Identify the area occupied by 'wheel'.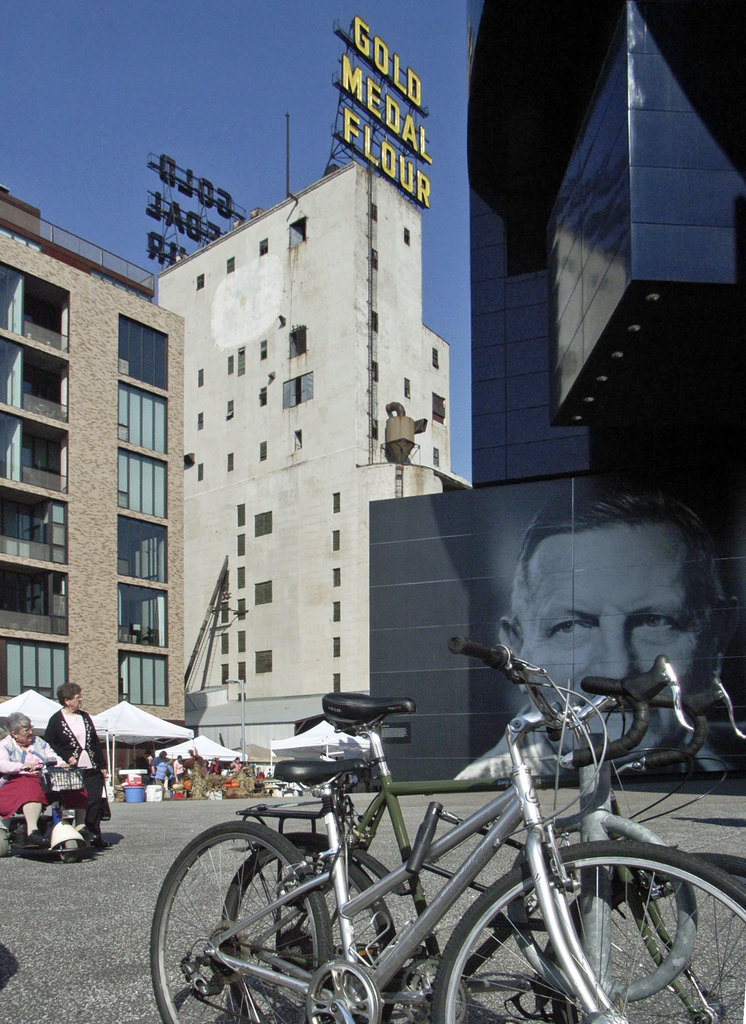
Area: crop(551, 851, 745, 1023).
